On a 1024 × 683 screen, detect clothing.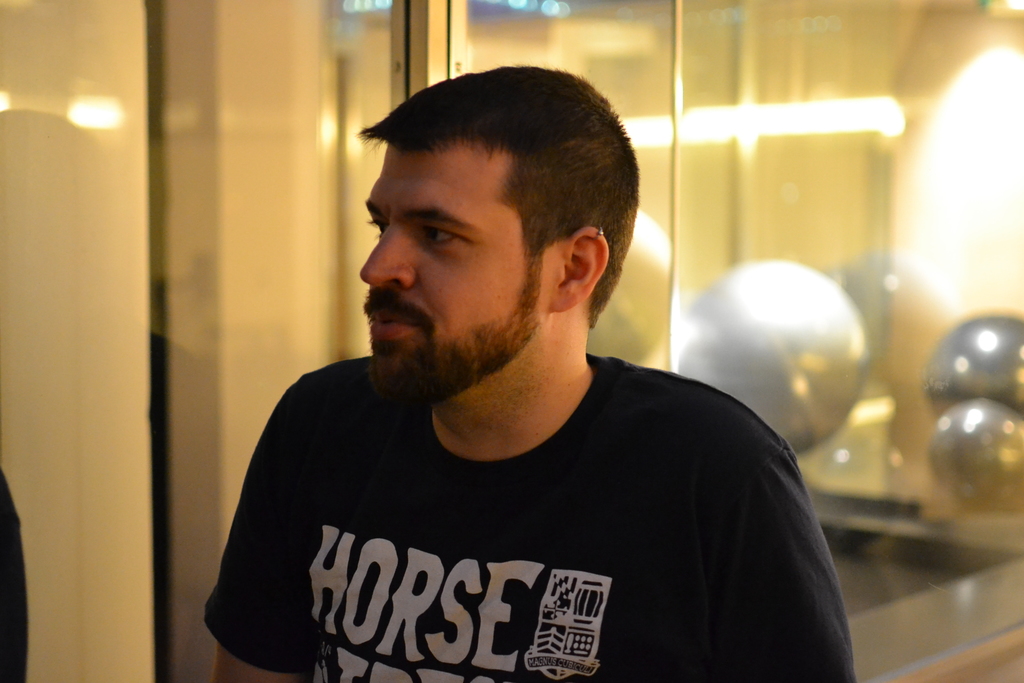
(207,338,879,679).
